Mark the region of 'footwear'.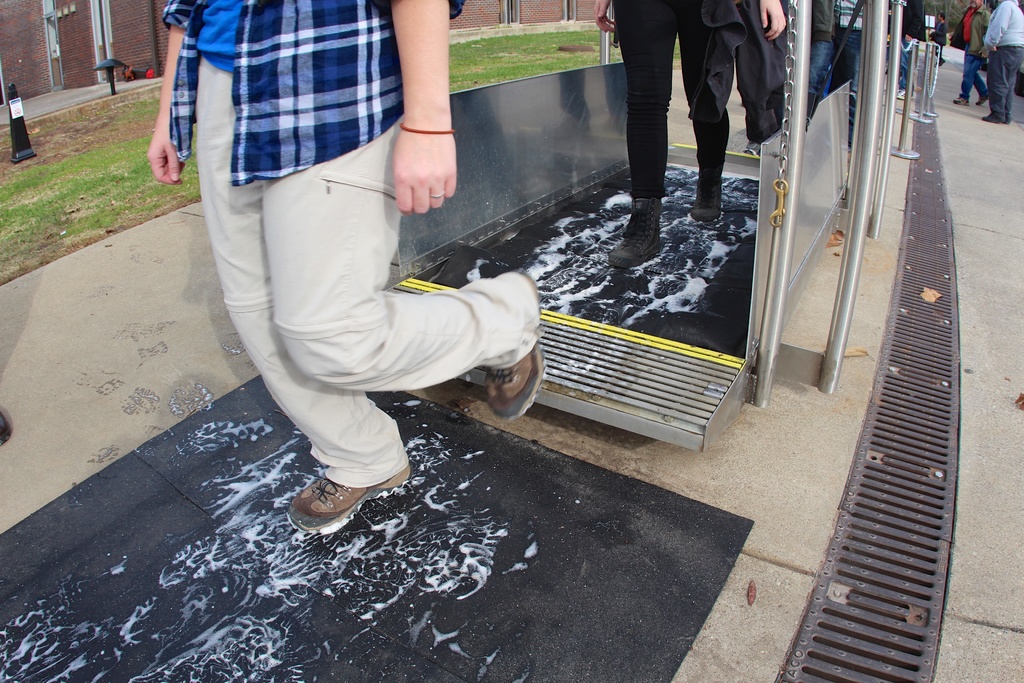
Region: <region>897, 87, 913, 101</region>.
